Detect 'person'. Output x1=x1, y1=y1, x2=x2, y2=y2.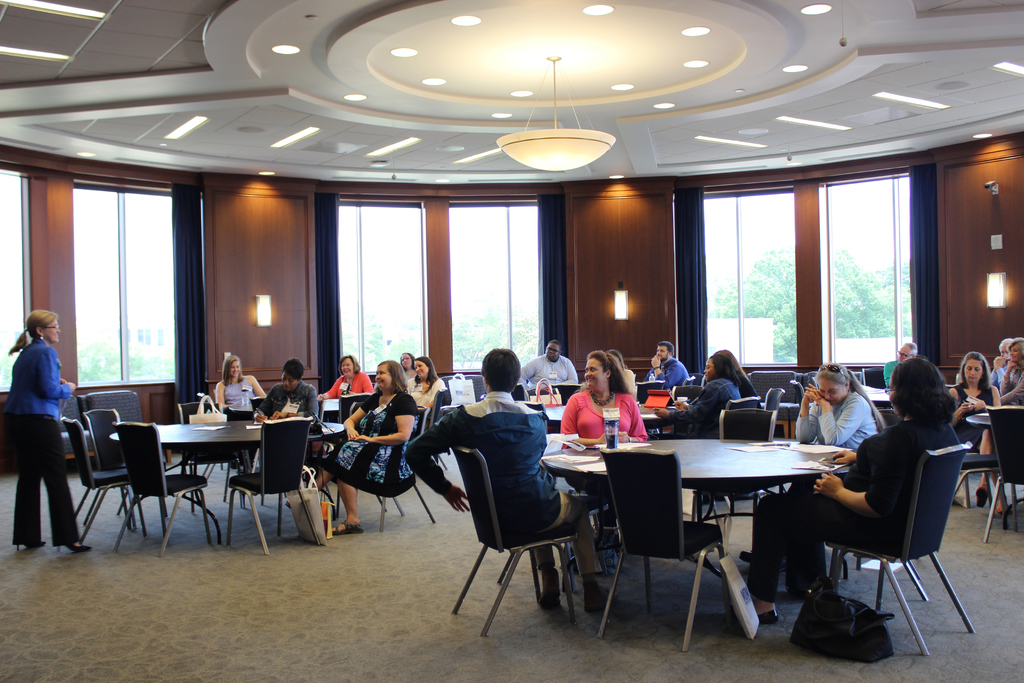
x1=220, y1=353, x2=263, y2=477.
